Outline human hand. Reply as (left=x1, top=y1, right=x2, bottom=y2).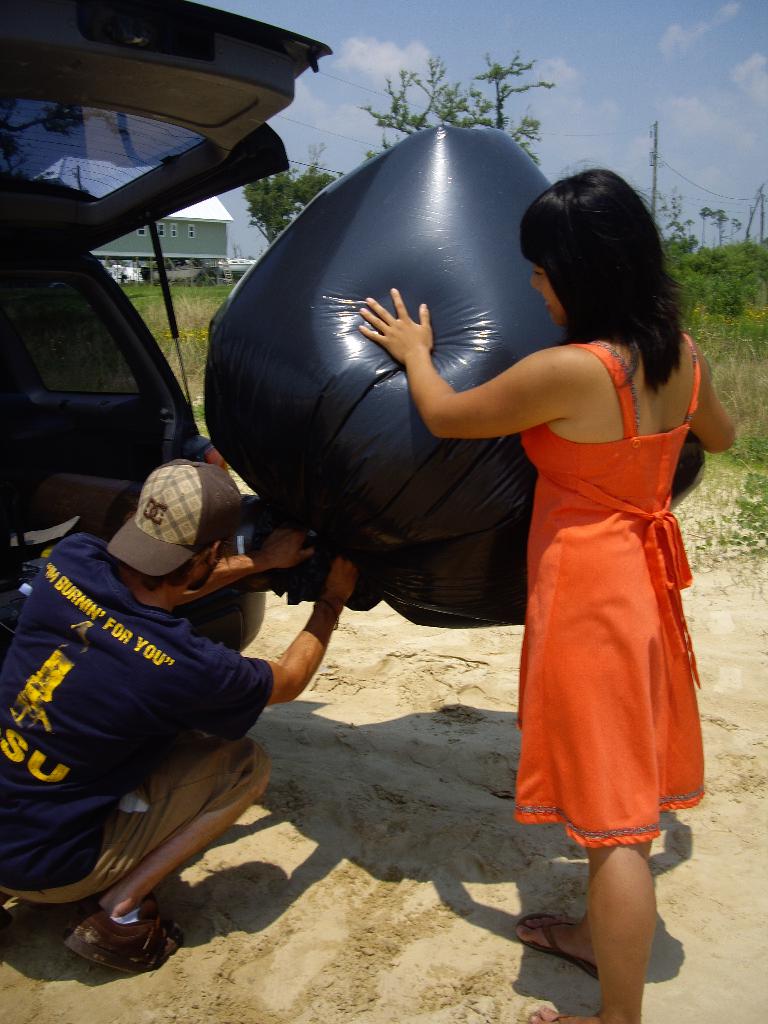
(left=324, top=556, right=360, bottom=610).
